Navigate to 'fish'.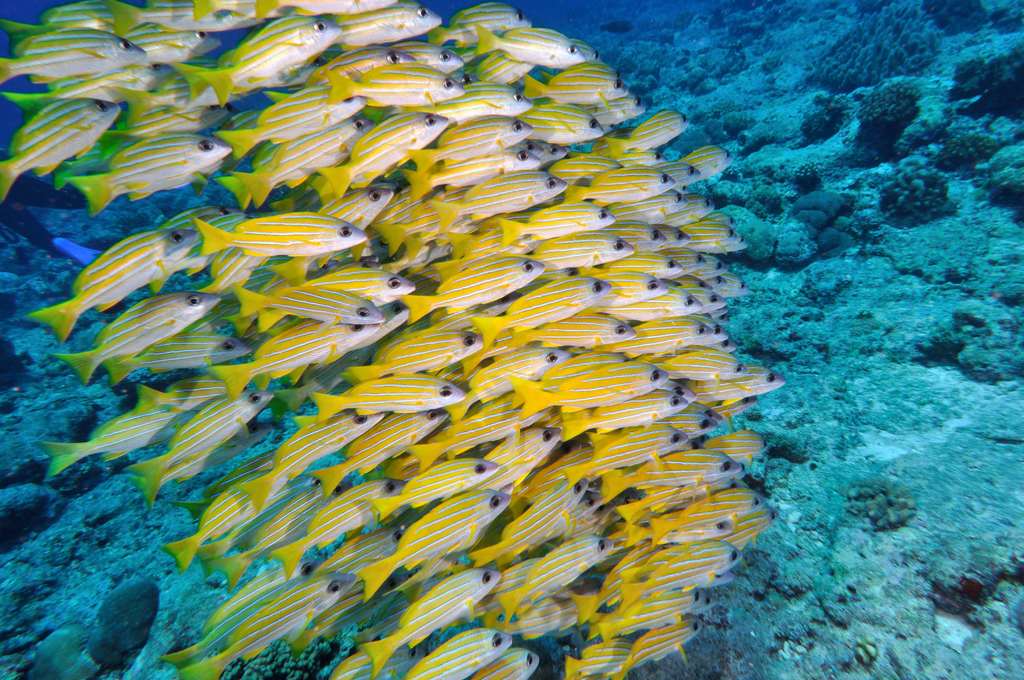
Navigation target: [358,567,507,679].
